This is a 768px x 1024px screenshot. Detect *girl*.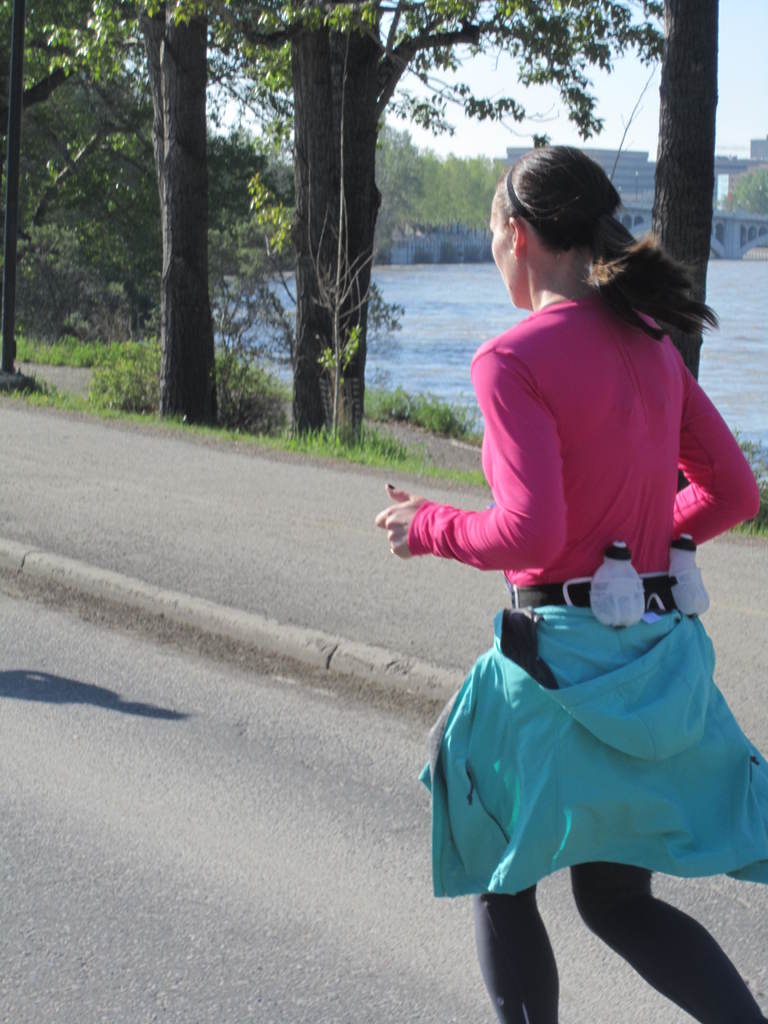
[left=378, top=147, right=767, bottom=1022].
